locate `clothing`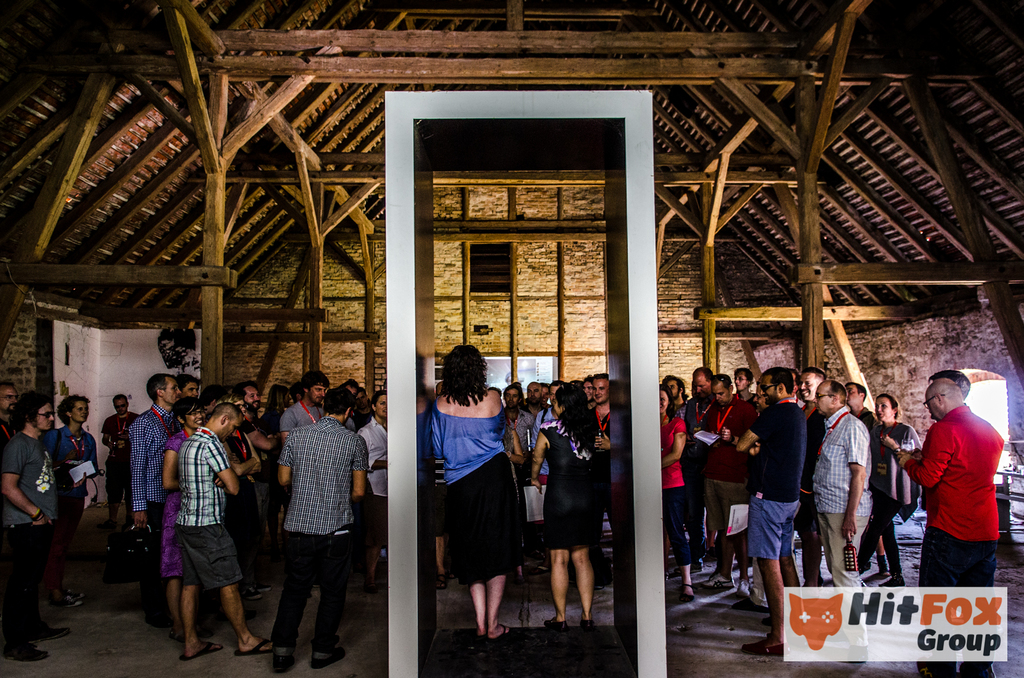
bbox=(854, 413, 925, 577)
